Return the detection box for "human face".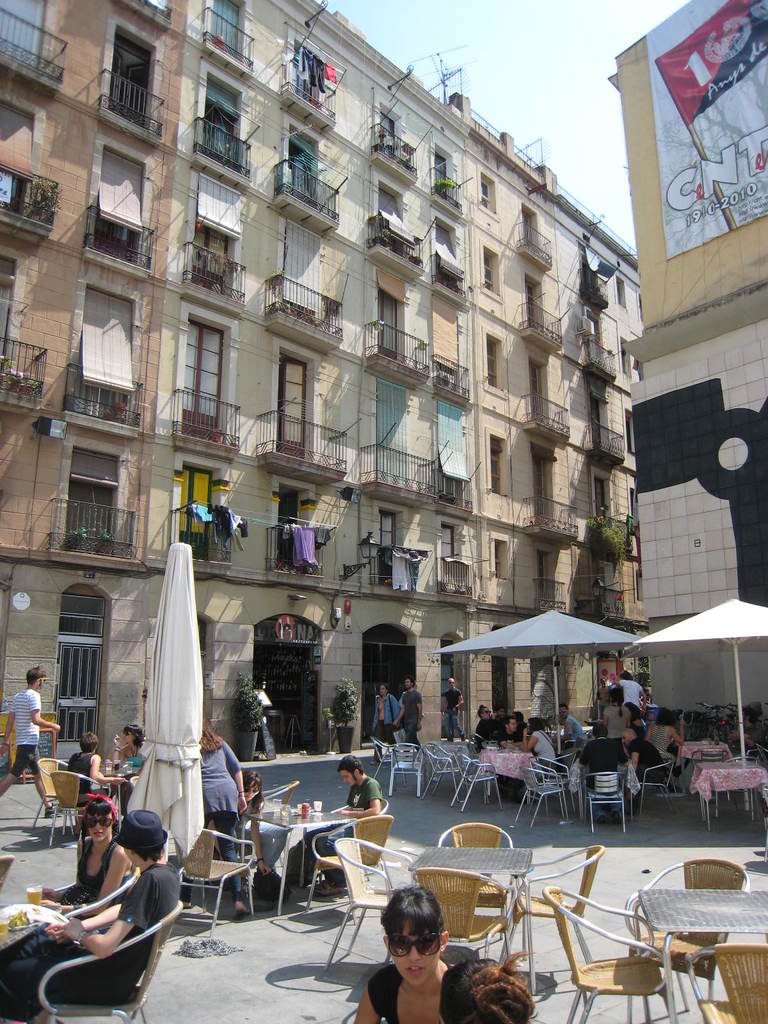
387/918/440/984.
